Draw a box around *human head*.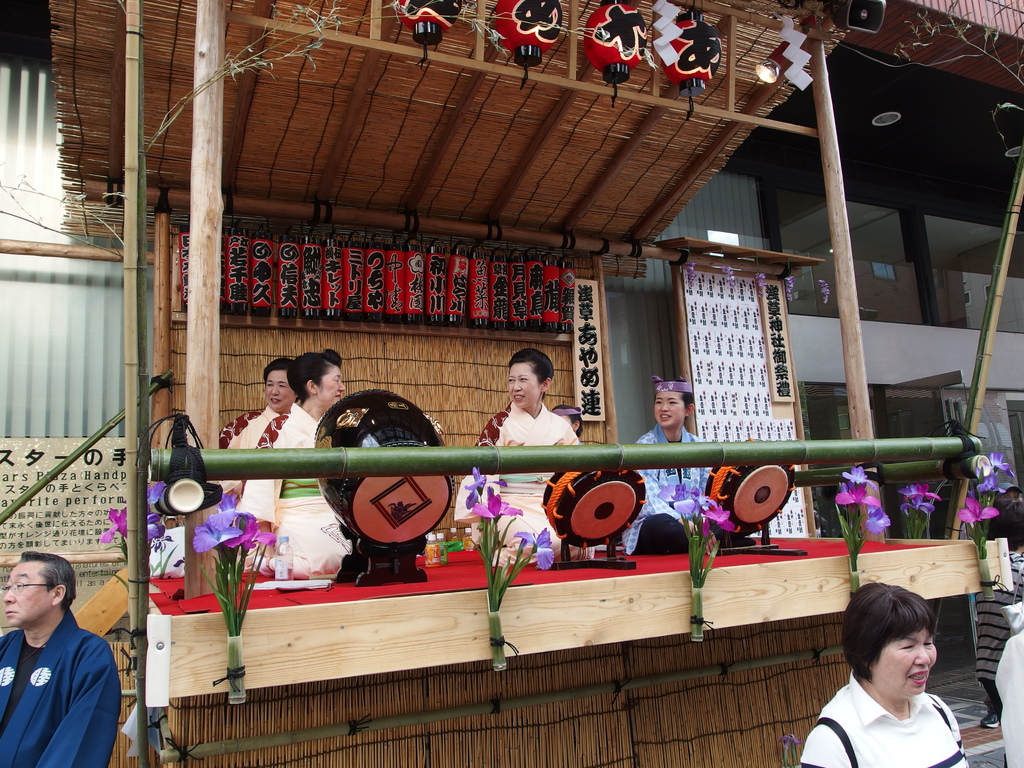
left=990, top=506, right=1023, bottom=546.
